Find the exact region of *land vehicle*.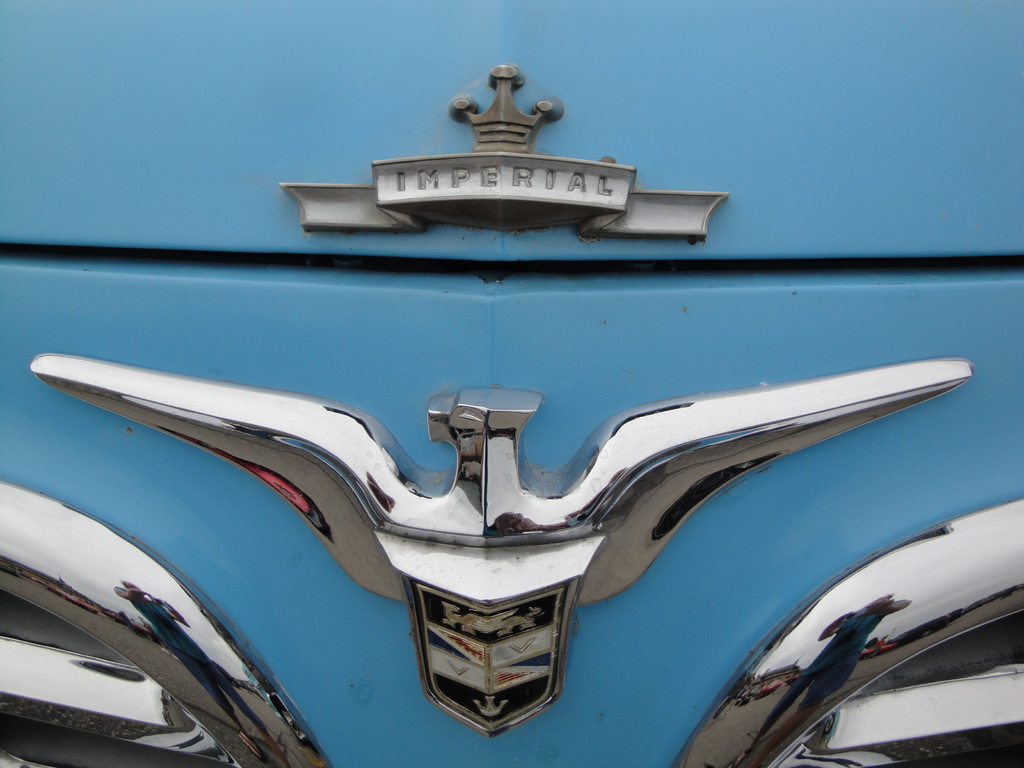
Exact region: 0 0 1023 767.
